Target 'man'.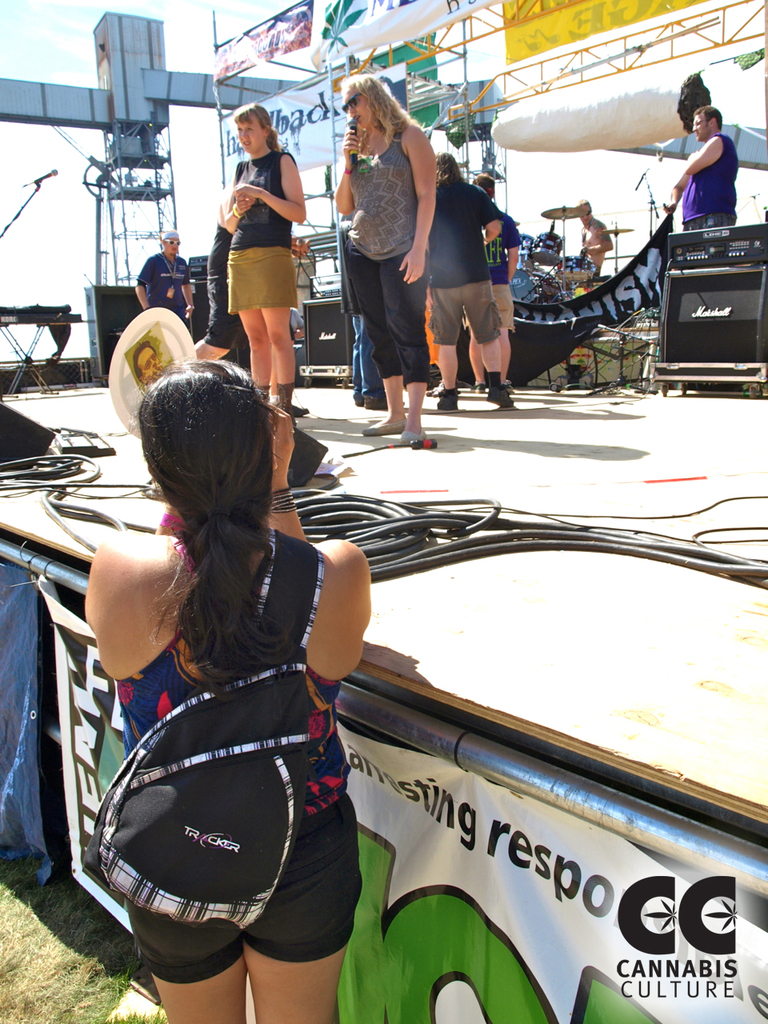
Target region: crop(421, 154, 510, 407).
